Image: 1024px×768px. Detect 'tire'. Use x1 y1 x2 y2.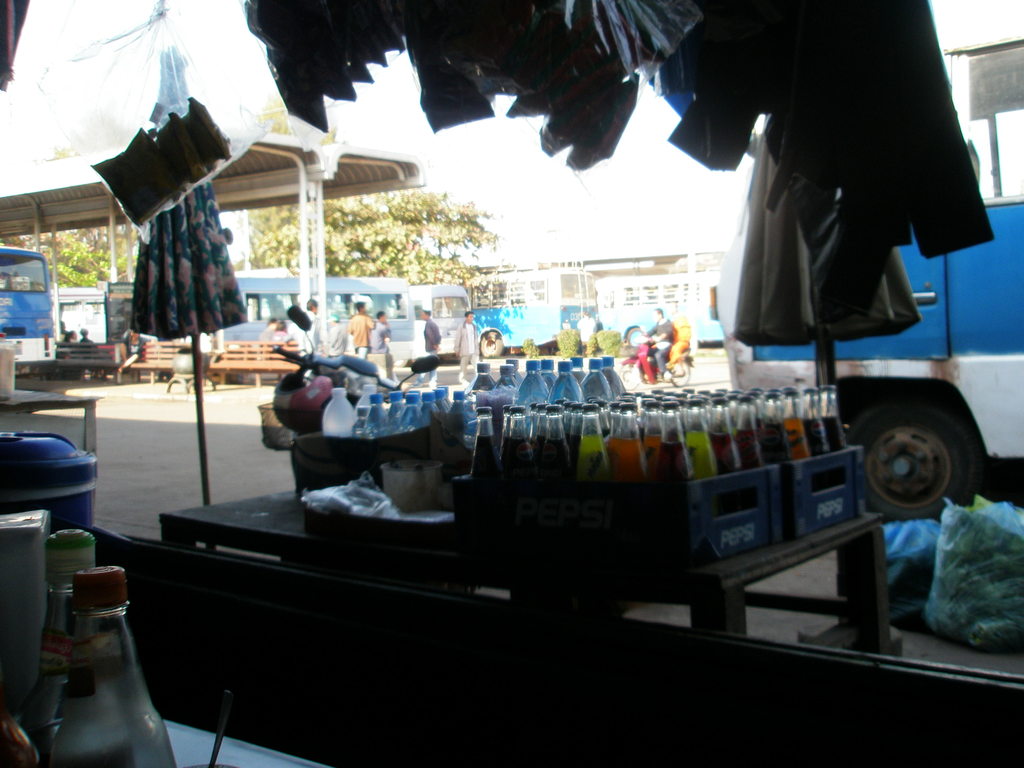
625 324 643 348.
